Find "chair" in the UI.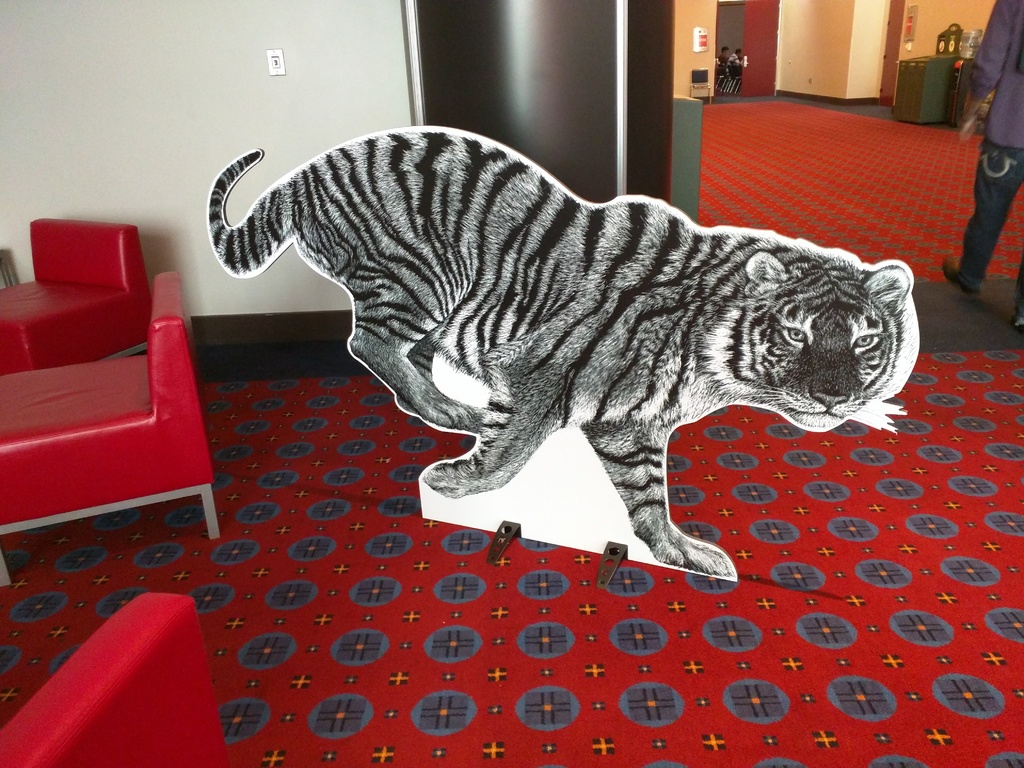
UI element at locate(0, 271, 222, 590).
